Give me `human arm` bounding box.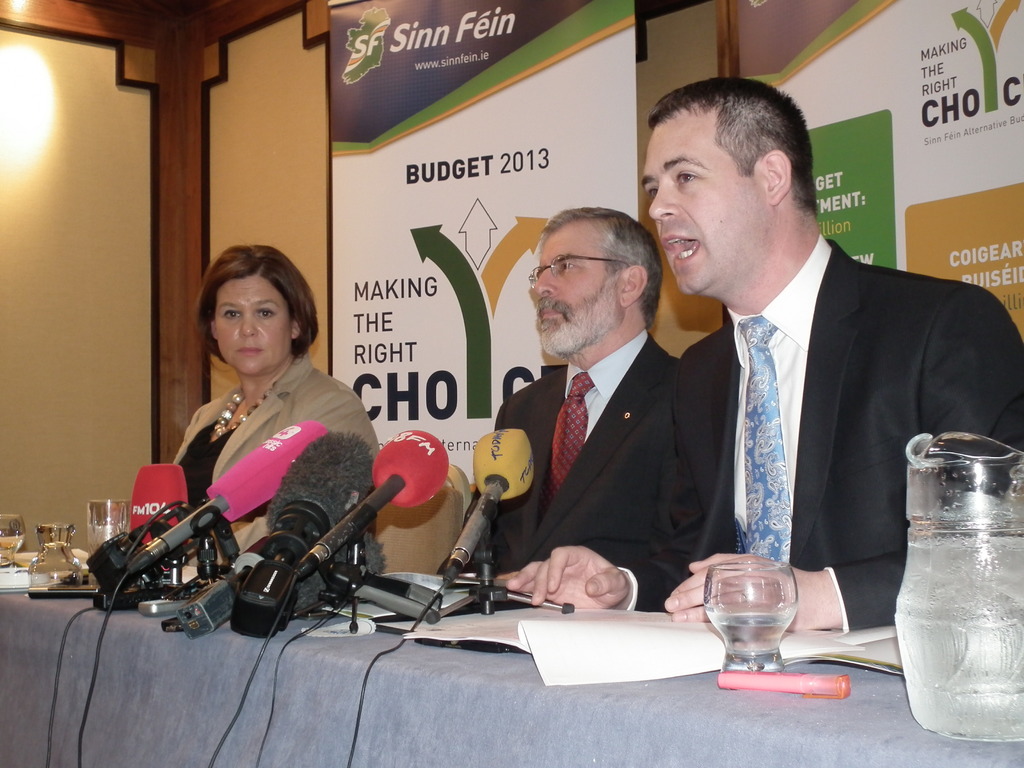
669:285:1019:632.
